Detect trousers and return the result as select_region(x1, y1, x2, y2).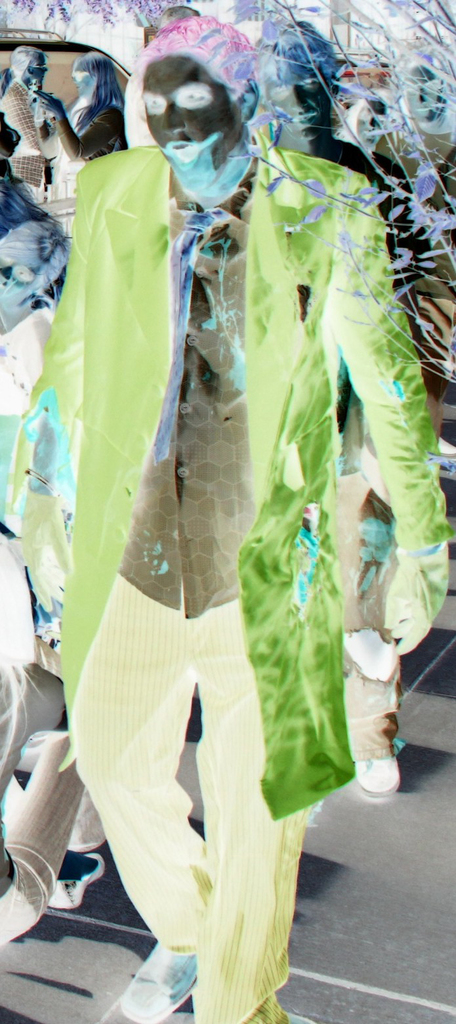
select_region(81, 551, 278, 977).
